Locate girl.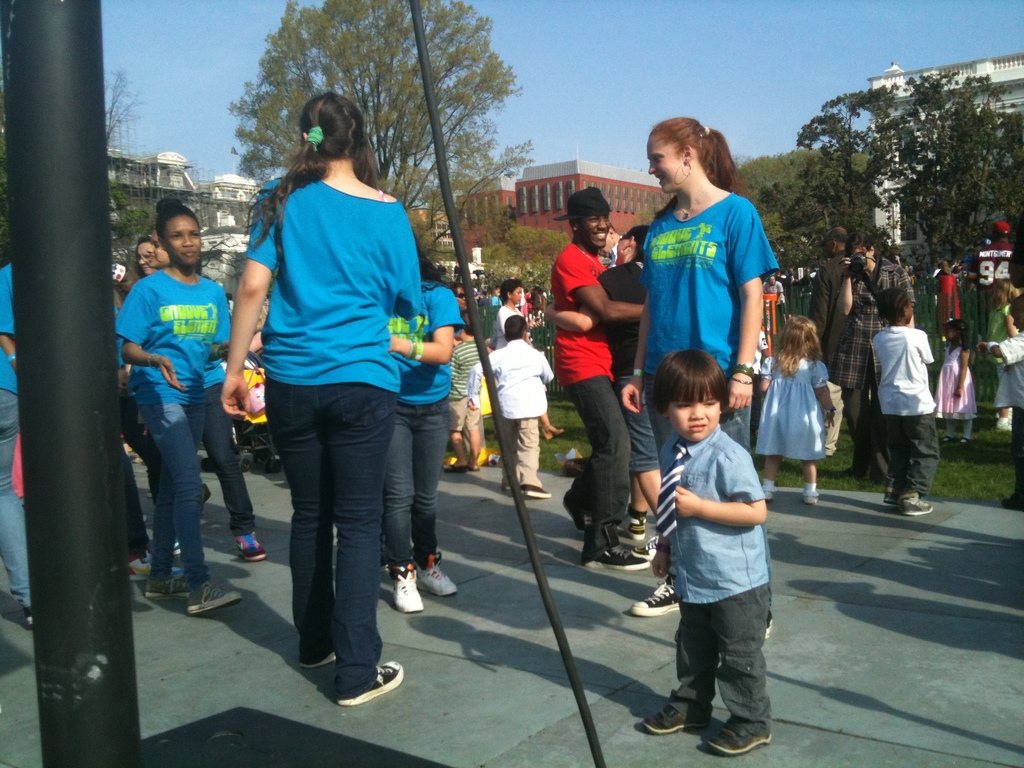
Bounding box: bbox=(629, 116, 773, 637).
